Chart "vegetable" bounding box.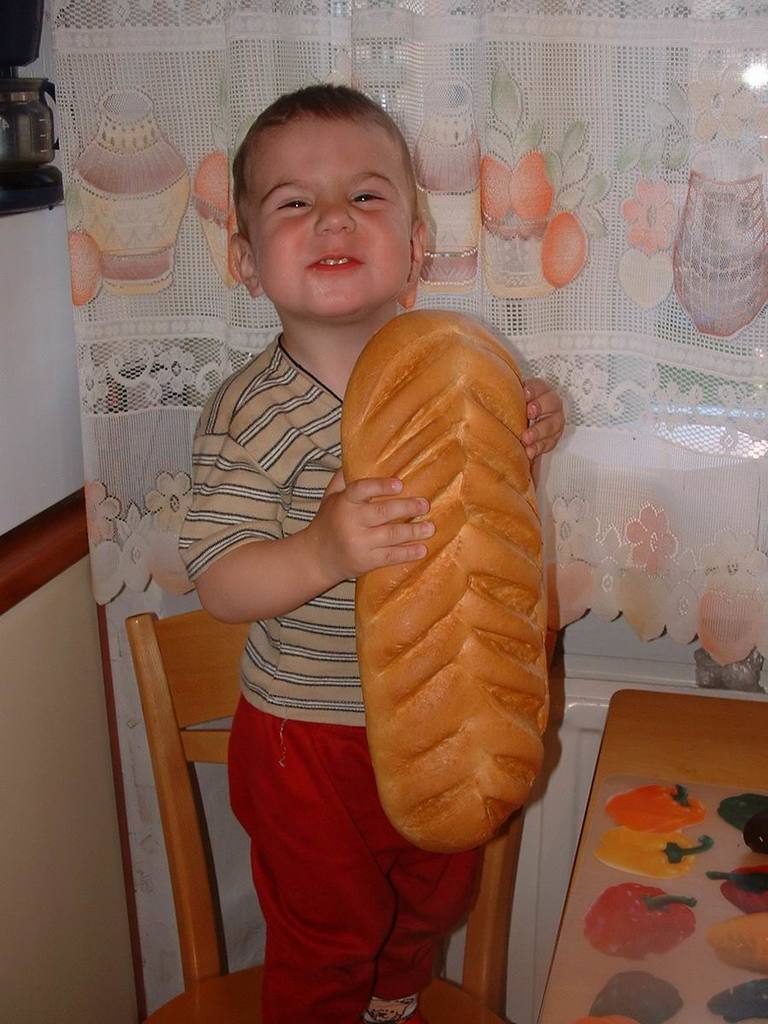
Charted: {"left": 583, "top": 884, "right": 700, "bottom": 963}.
